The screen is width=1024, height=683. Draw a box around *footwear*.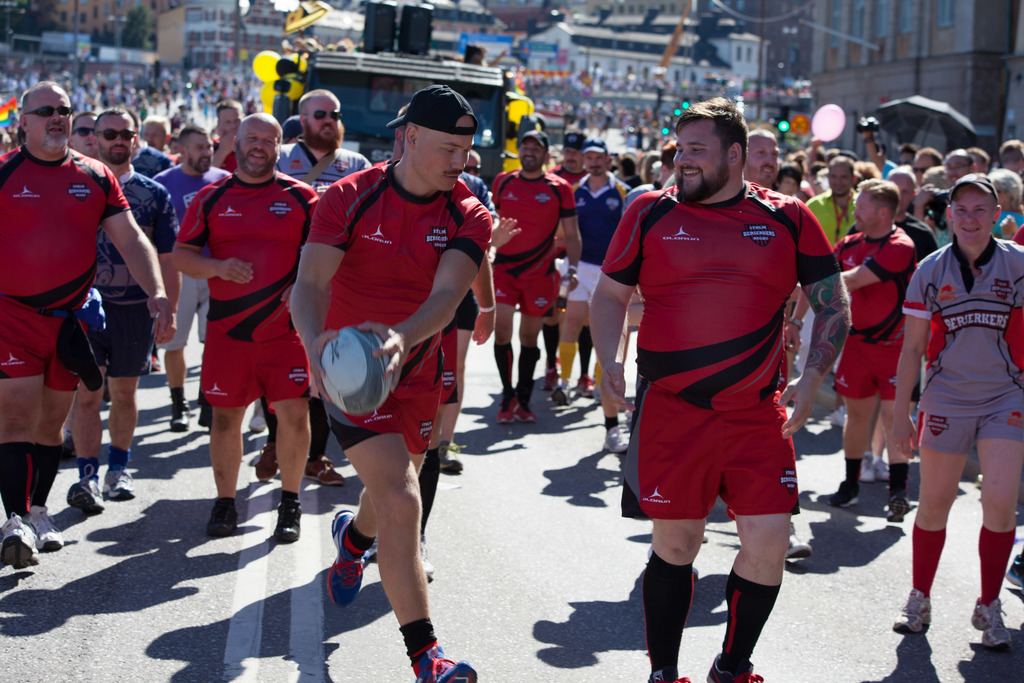
862, 450, 877, 482.
